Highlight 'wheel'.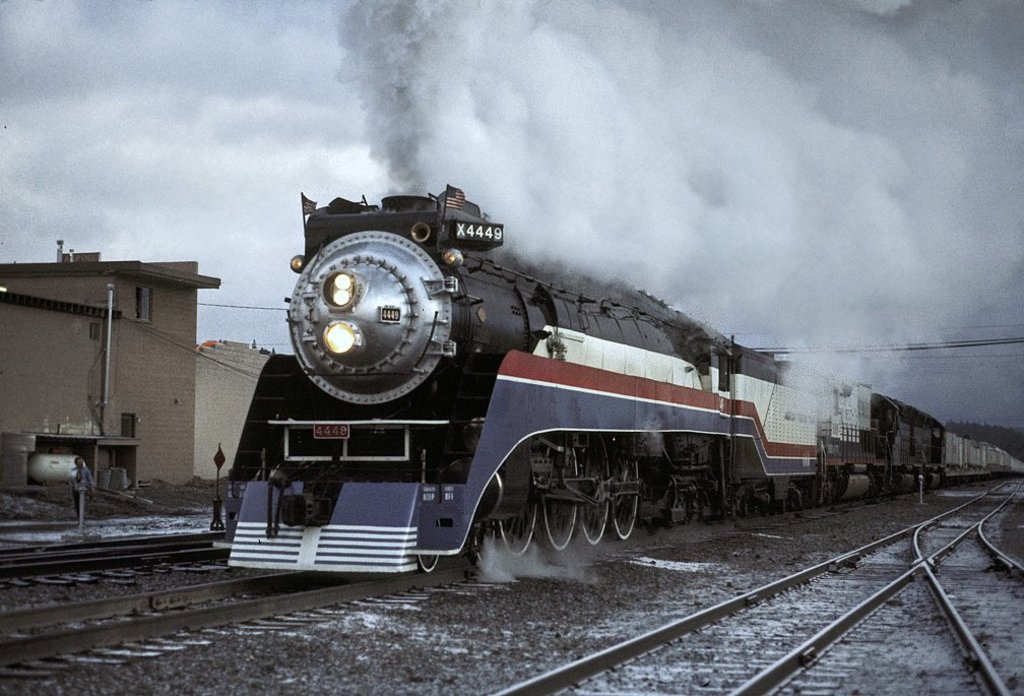
Highlighted region: locate(579, 432, 612, 544).
